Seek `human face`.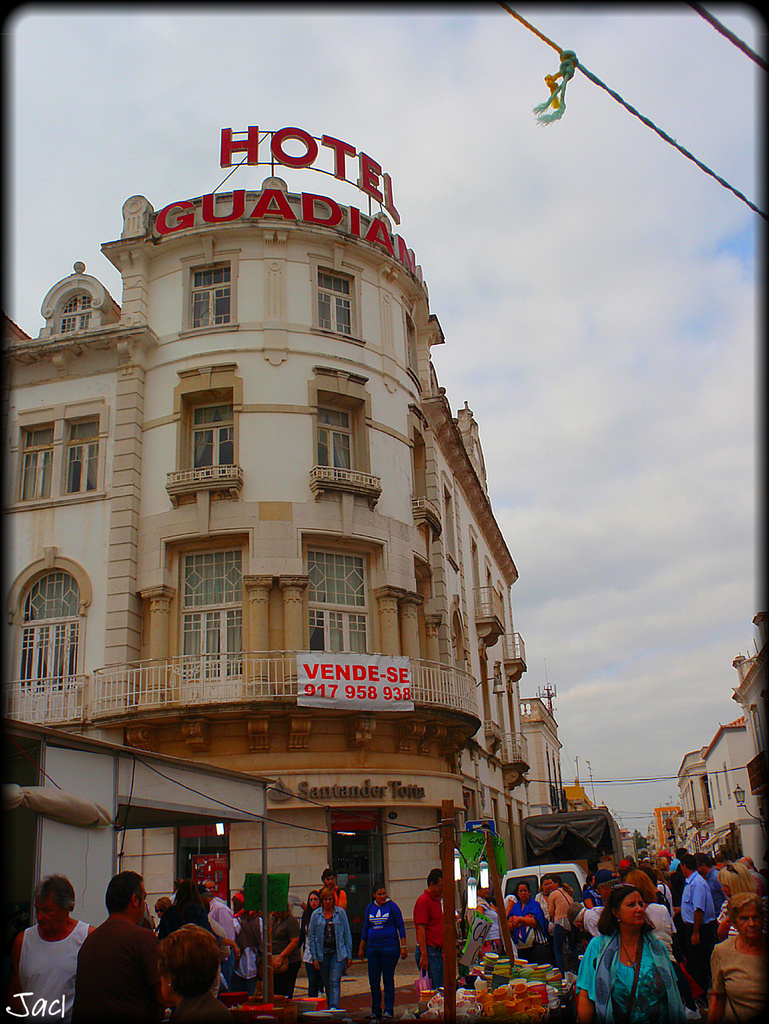
[x1=433, y1=877, x2=444, y2=896].
